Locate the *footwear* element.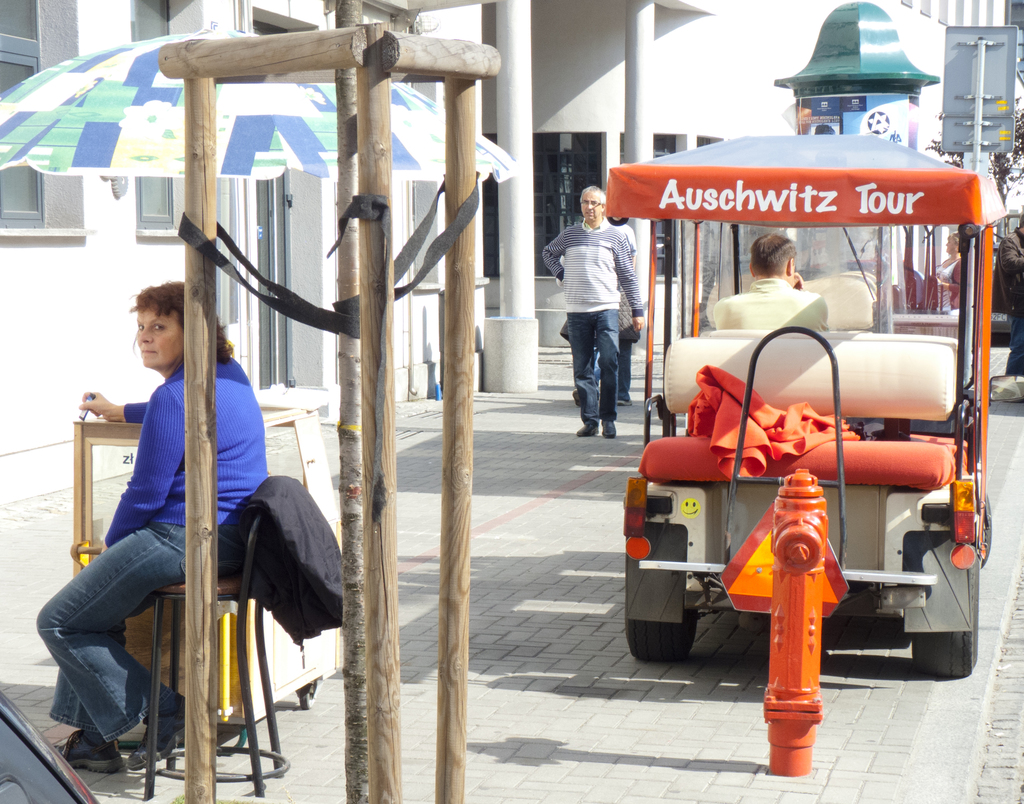
Element bbox: crop(580, 422, 600, 438).
